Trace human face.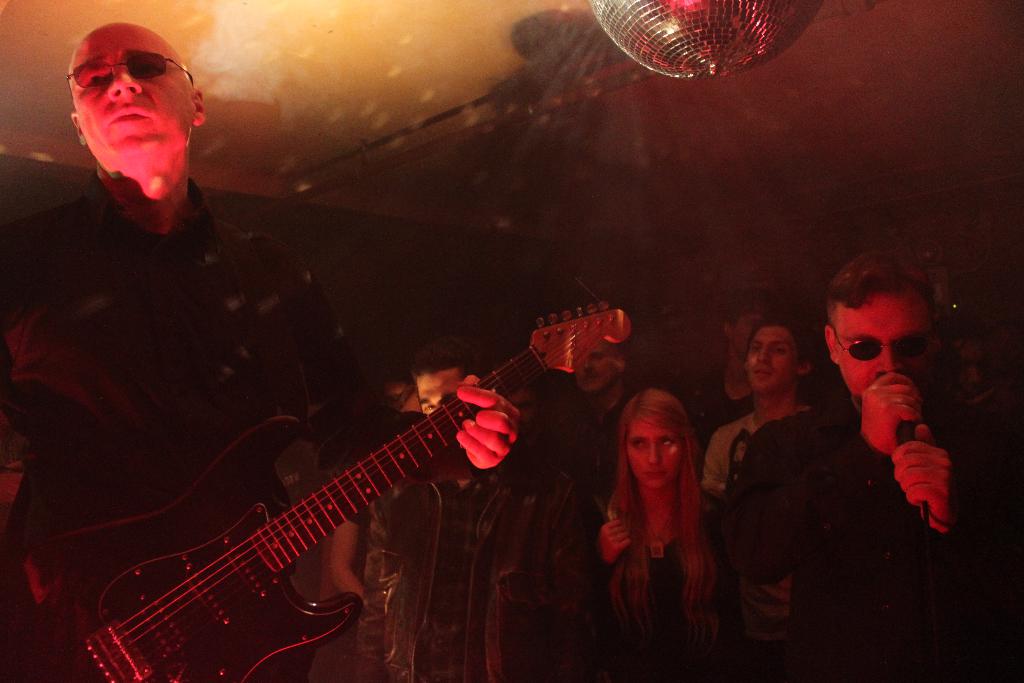
Traced to box(623, 410, 684, 491).
